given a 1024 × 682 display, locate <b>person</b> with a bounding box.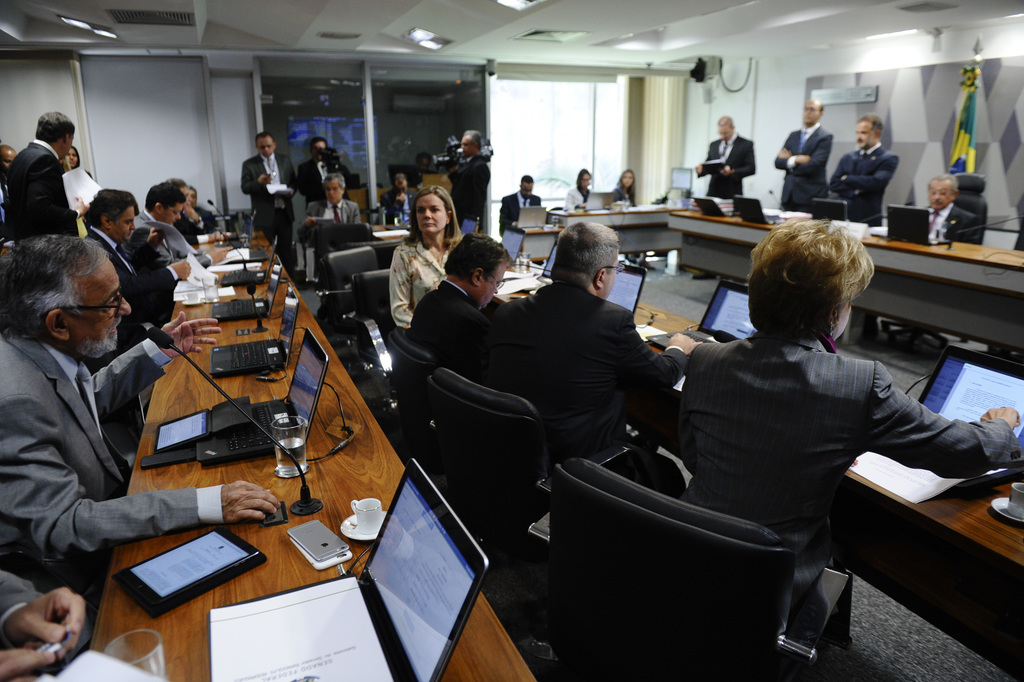
Located: {"x1": 606, "y1": 167, "x2": 654, "y2": 267}.
